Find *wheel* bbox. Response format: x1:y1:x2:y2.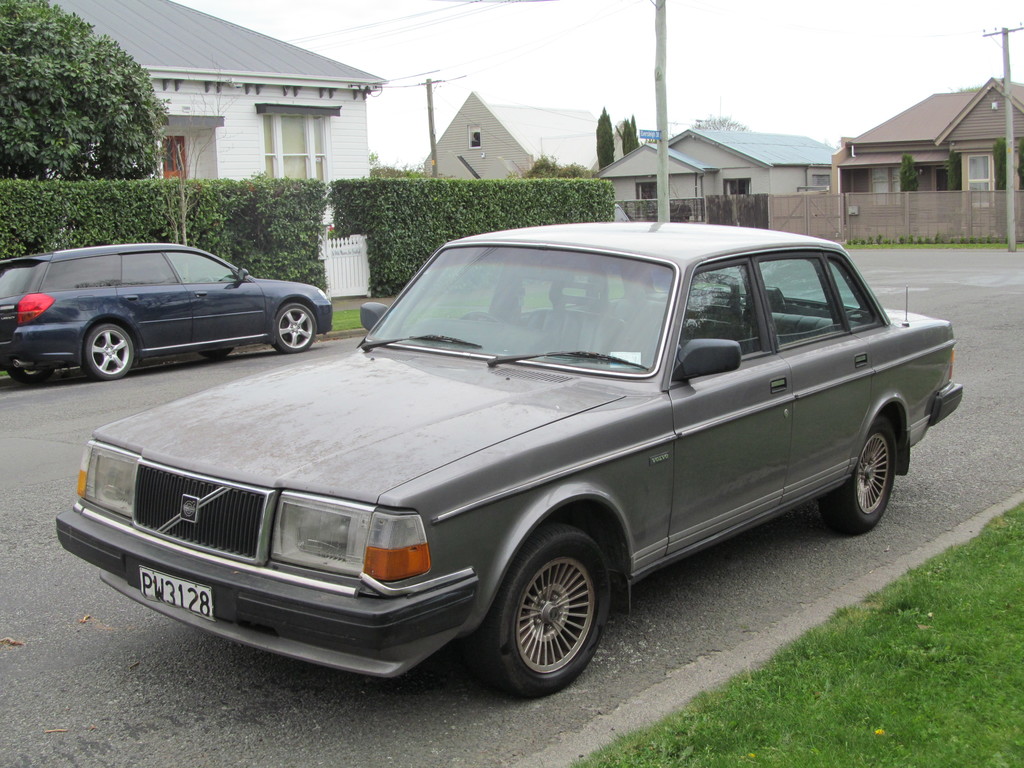
482:548:612:681.
